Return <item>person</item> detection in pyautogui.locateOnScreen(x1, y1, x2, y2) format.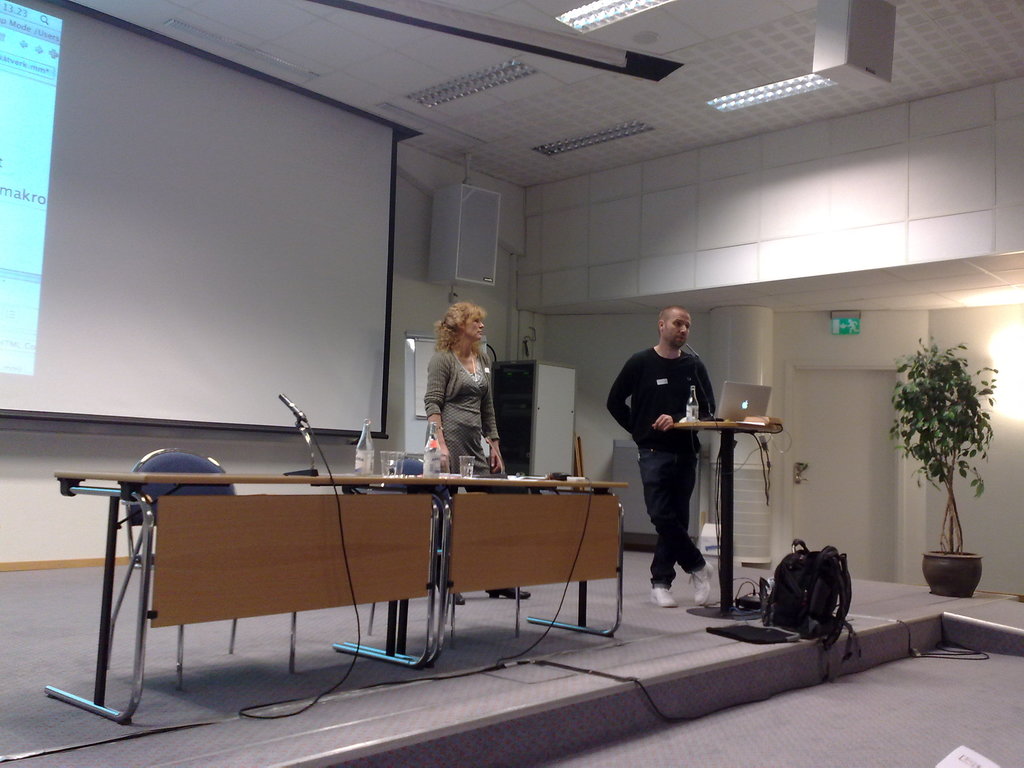
pyautogui.locateOnScreen(416, 300, 513, 492).
